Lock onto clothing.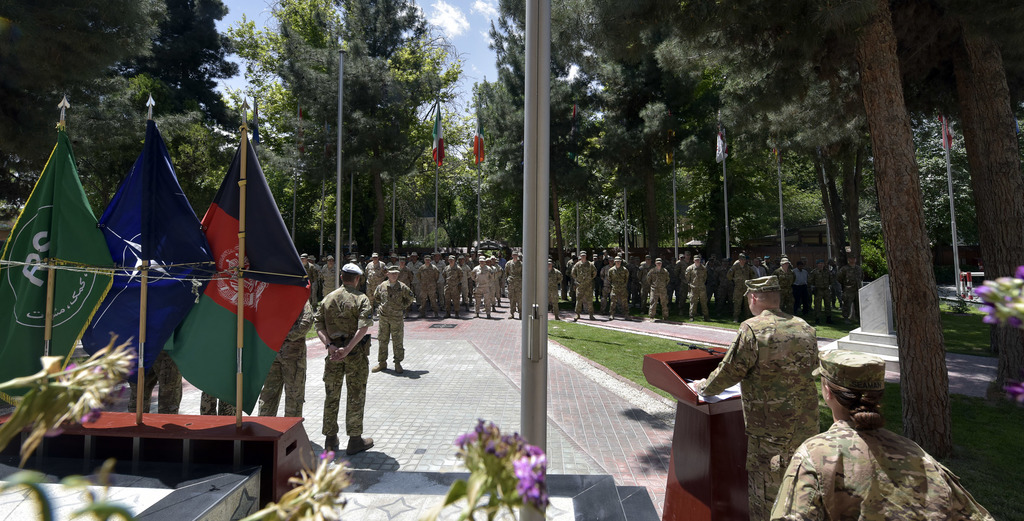
Locked: [left=369, top=280, right=416, bottom=364].
